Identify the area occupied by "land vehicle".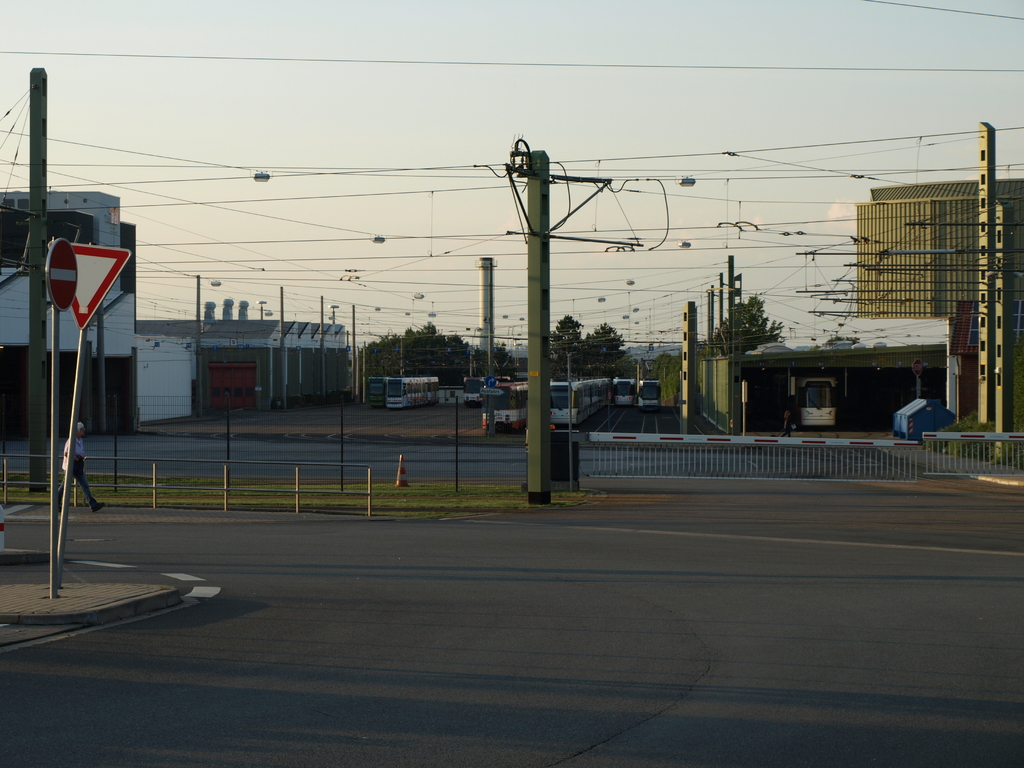
Area: [left=367, top=375, right=403, bottom=406].
